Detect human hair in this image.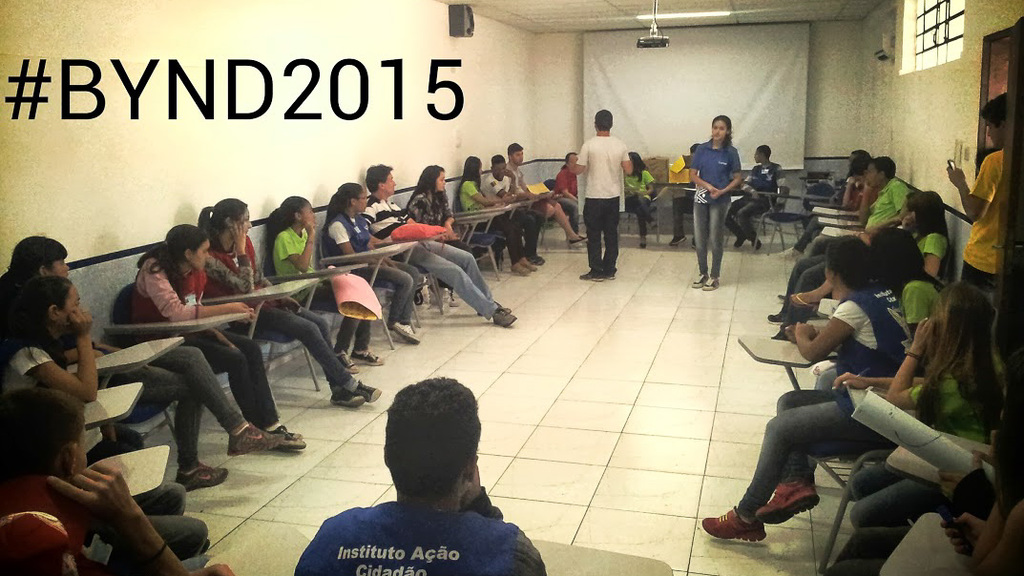
Detection: Rect(910, 273, 1011, 435).
